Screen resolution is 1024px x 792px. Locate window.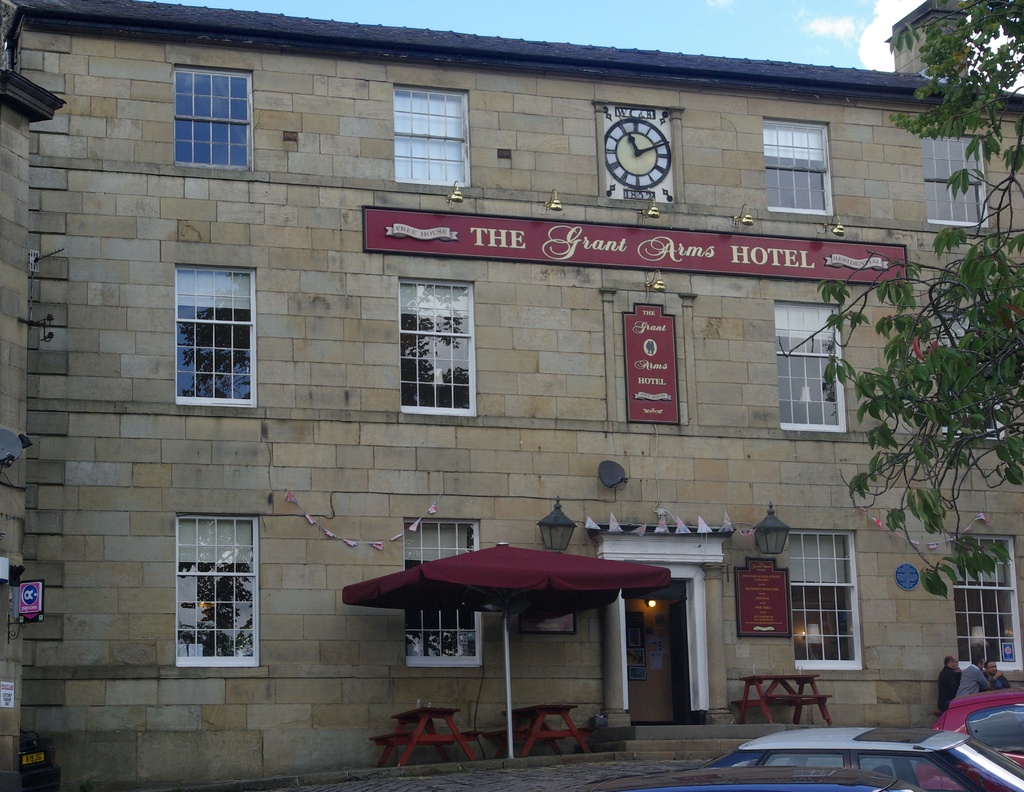
bbox(394, 278, 476, 425).
